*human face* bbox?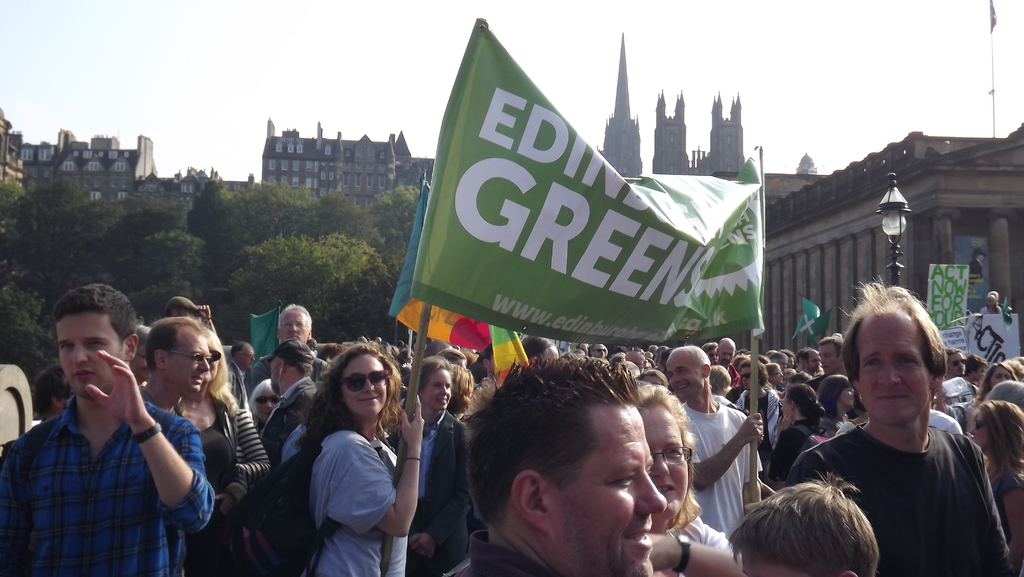
bbox=[854, 309, 931, 422]
